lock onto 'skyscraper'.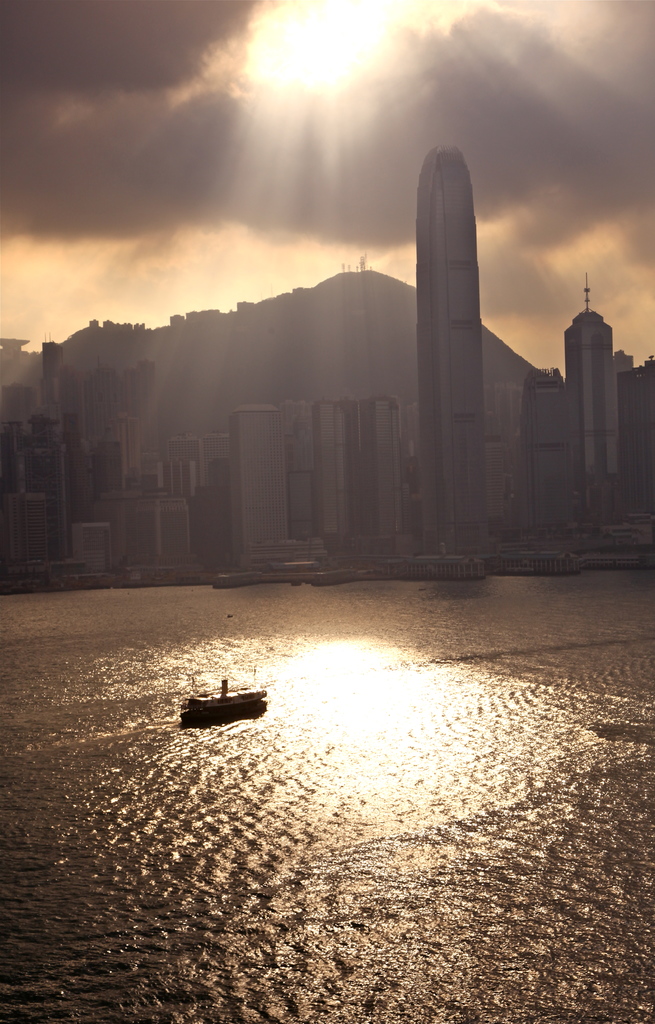
Locked: 396, 113, 521, 518.
